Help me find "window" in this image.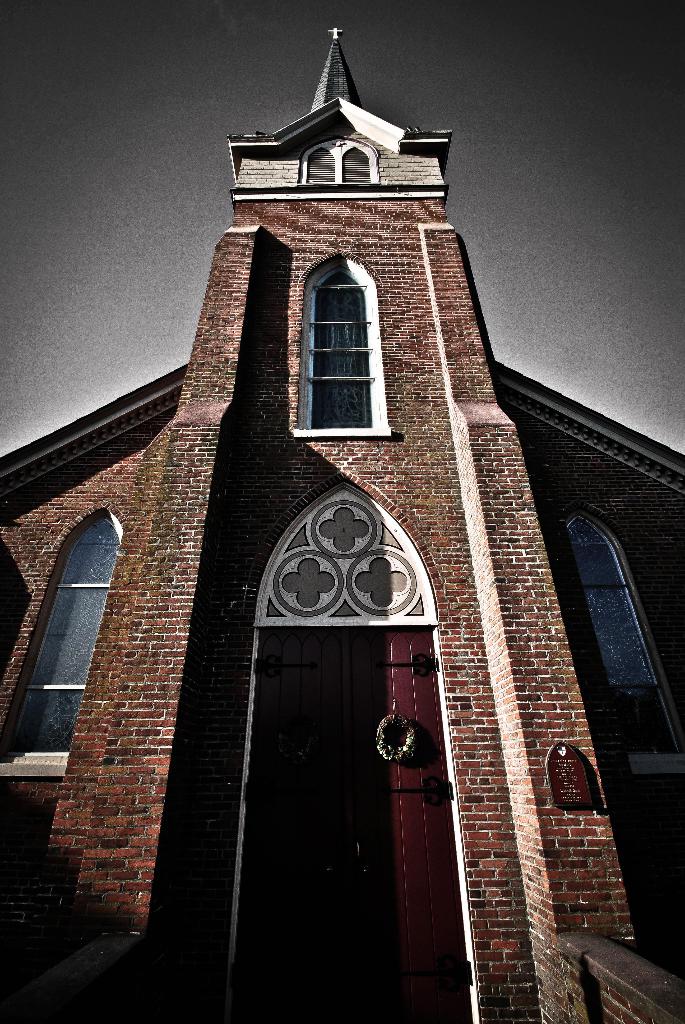
Found it: 308,267,372,445.
